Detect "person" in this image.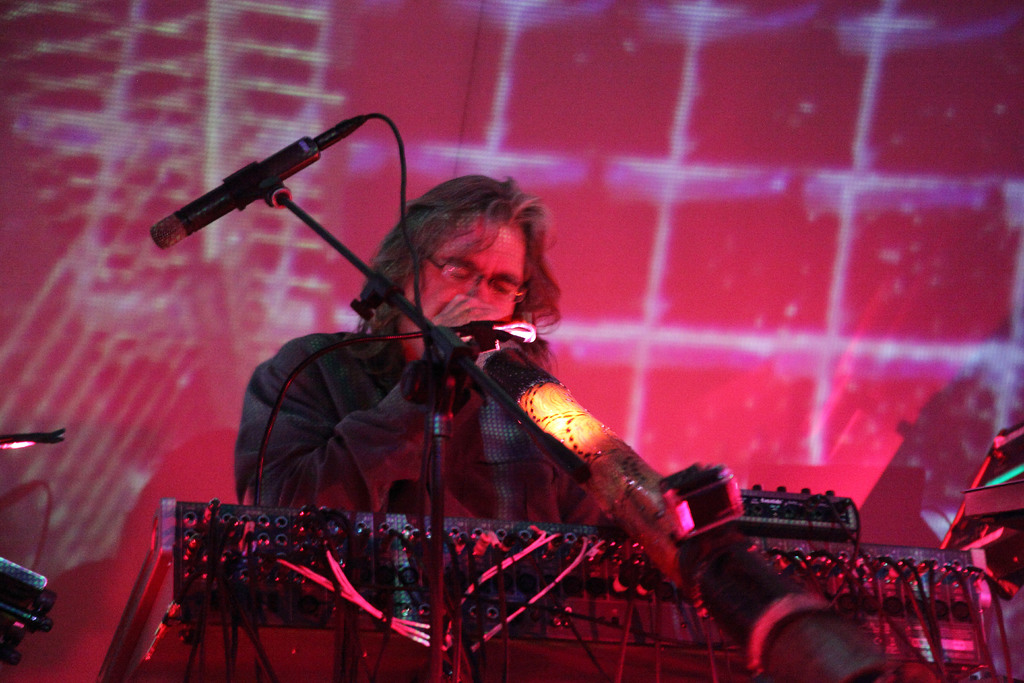
Detection: (196, 213, 651, 637).
